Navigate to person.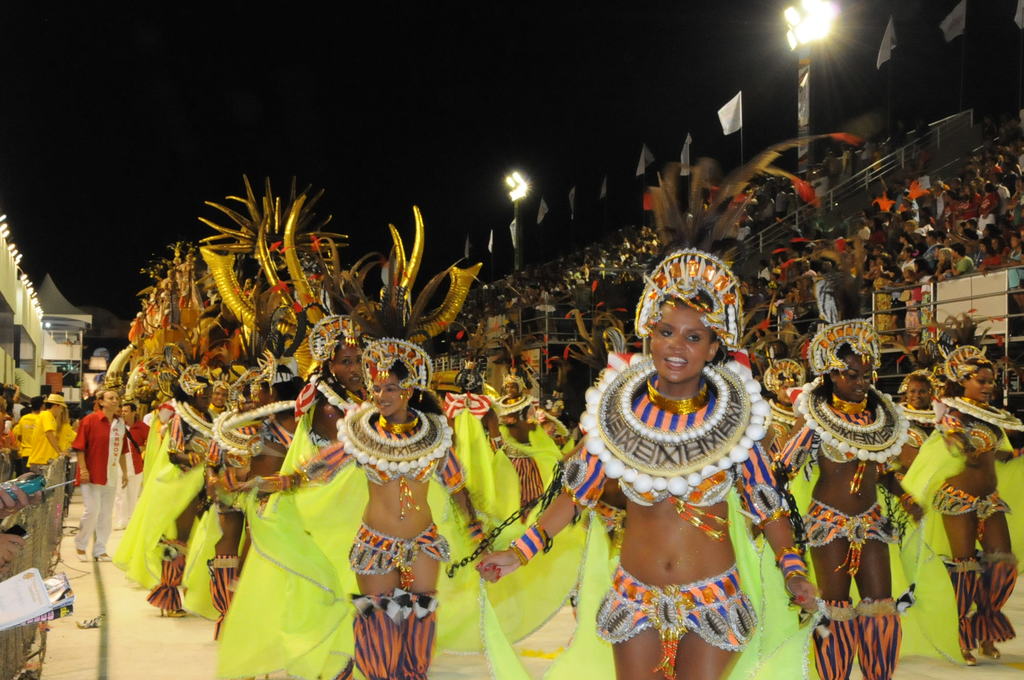
Navigation target: locate(500, 371, 550, 509).
